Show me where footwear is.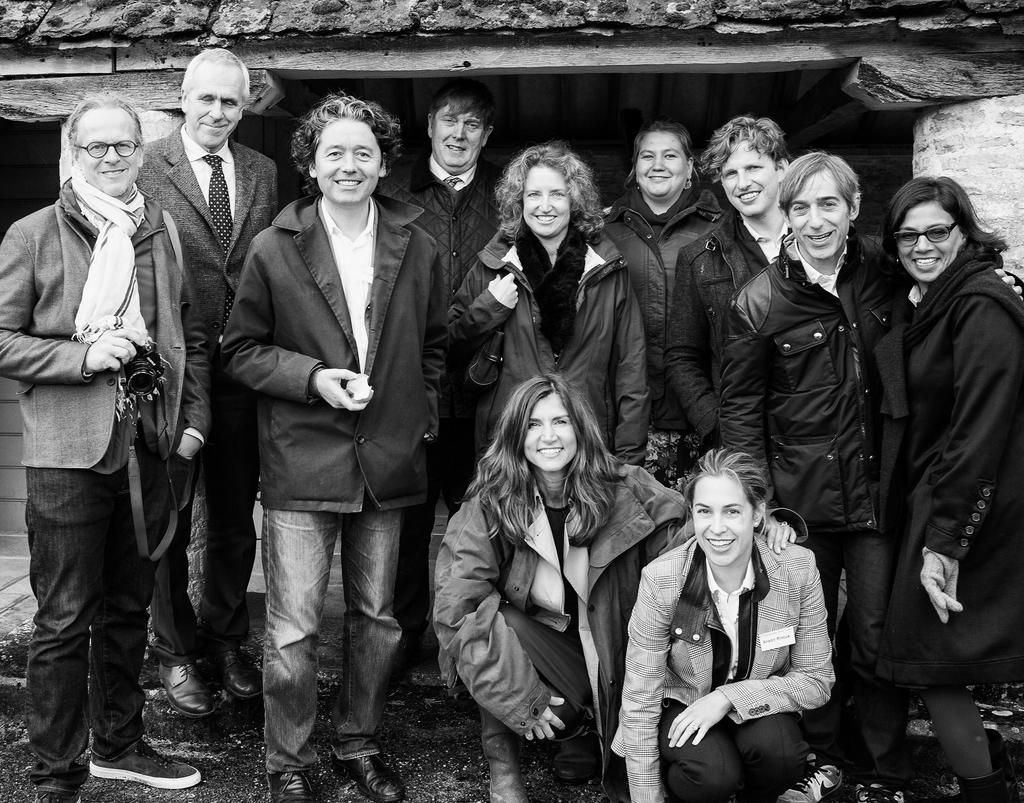
footwear is at detection(954, 731, 1021, 802).
